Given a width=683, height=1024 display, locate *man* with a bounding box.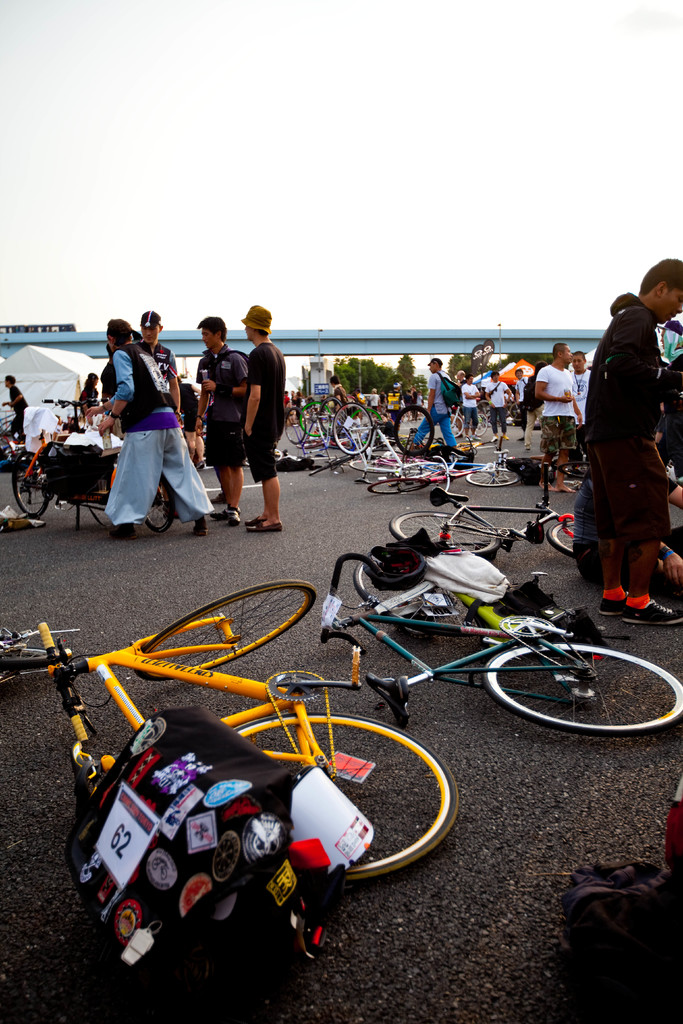
Located: (left=239, top=304, right=293, bottom=533).
